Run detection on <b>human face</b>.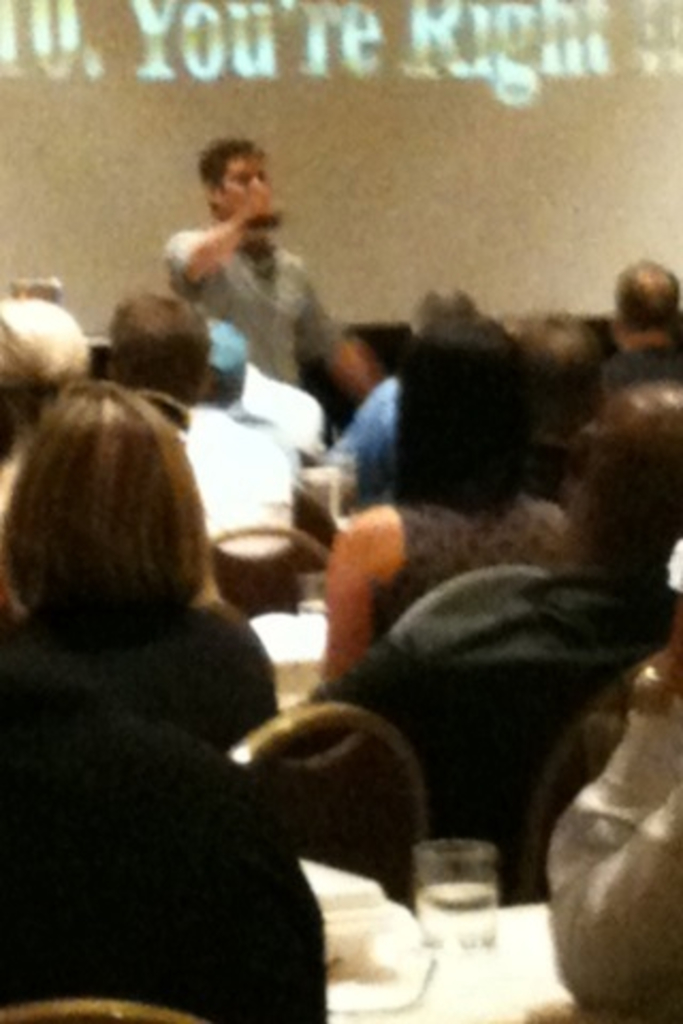
Result: bbox(220, 156, 267, 209).
